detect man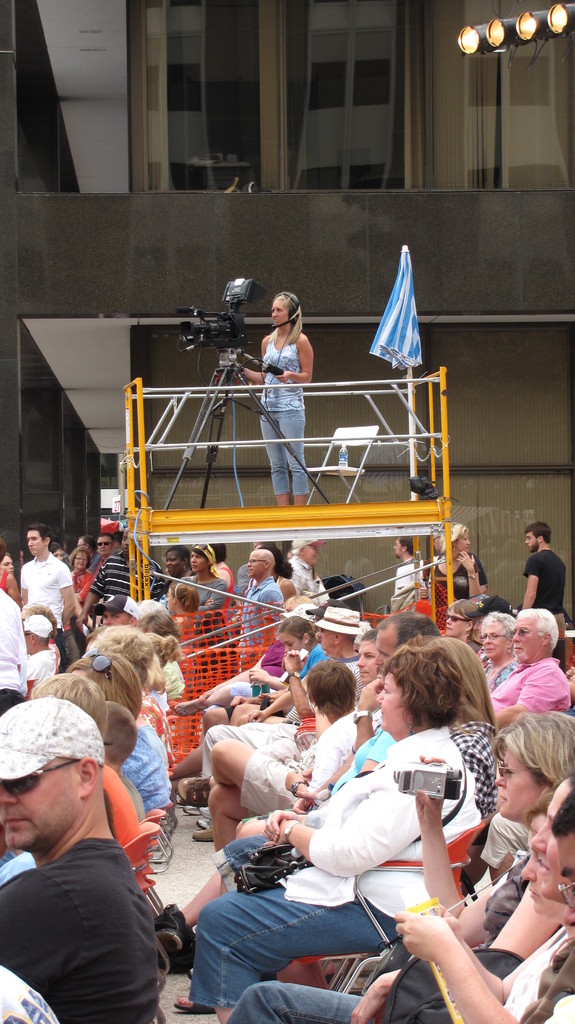
[left=0, top=699, right=171, bottom=1023]
